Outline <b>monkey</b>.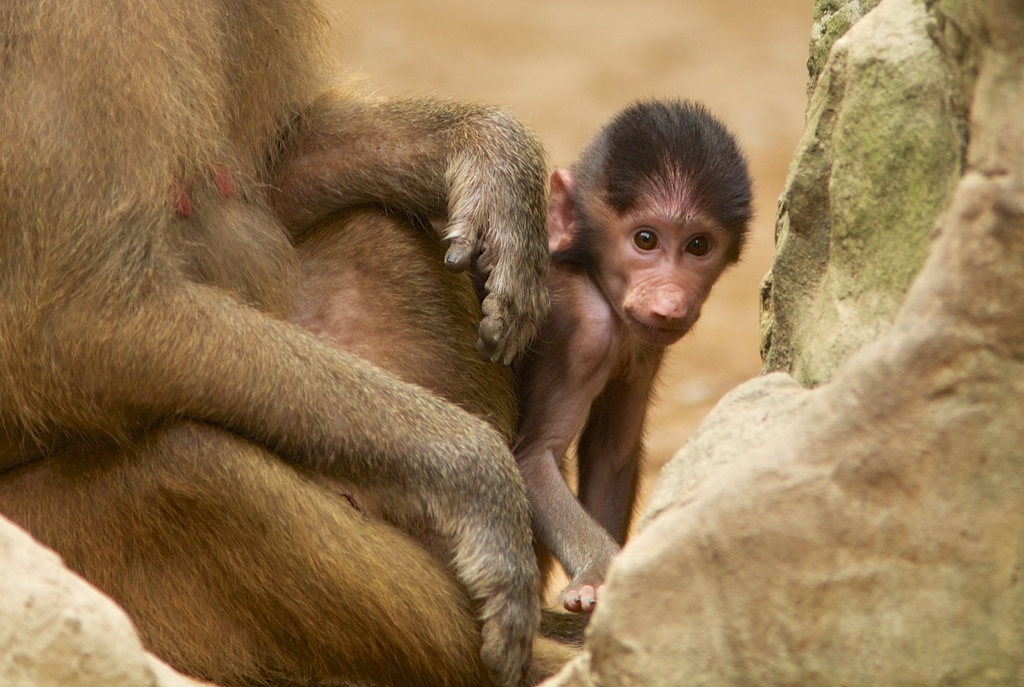
Outline: bbox=[0, 0, 580, 686].
